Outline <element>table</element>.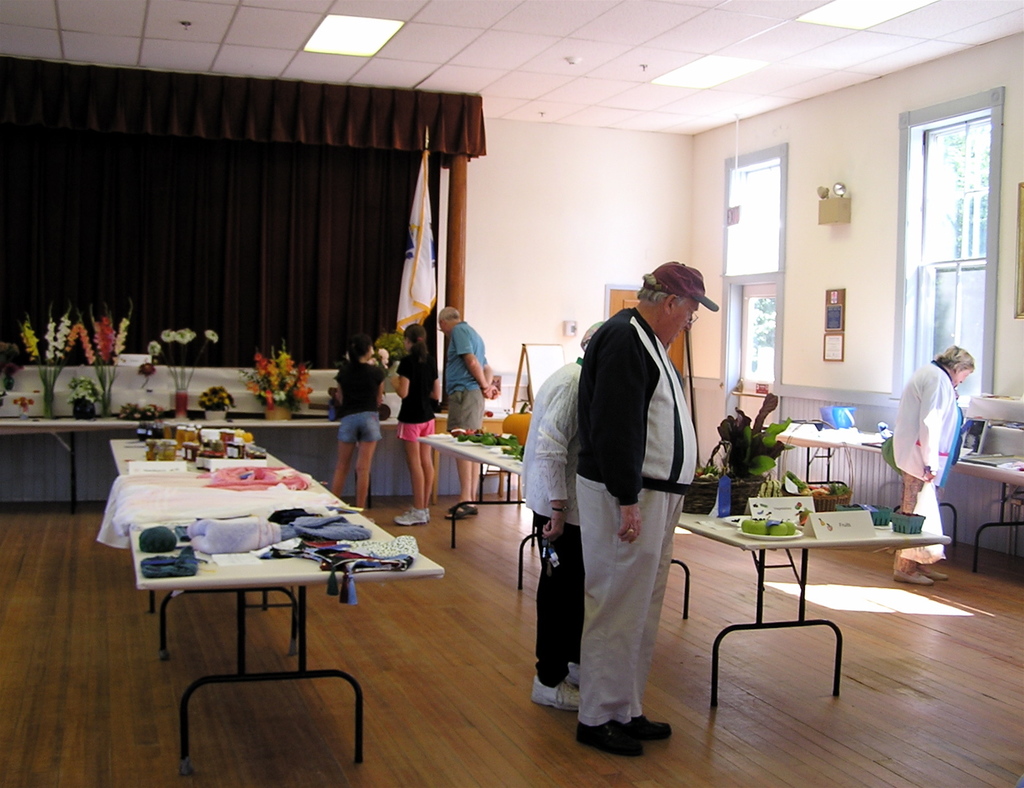
Outline: {"left": 782, "top": 405, "right": 1023, "bottom": 588}.
